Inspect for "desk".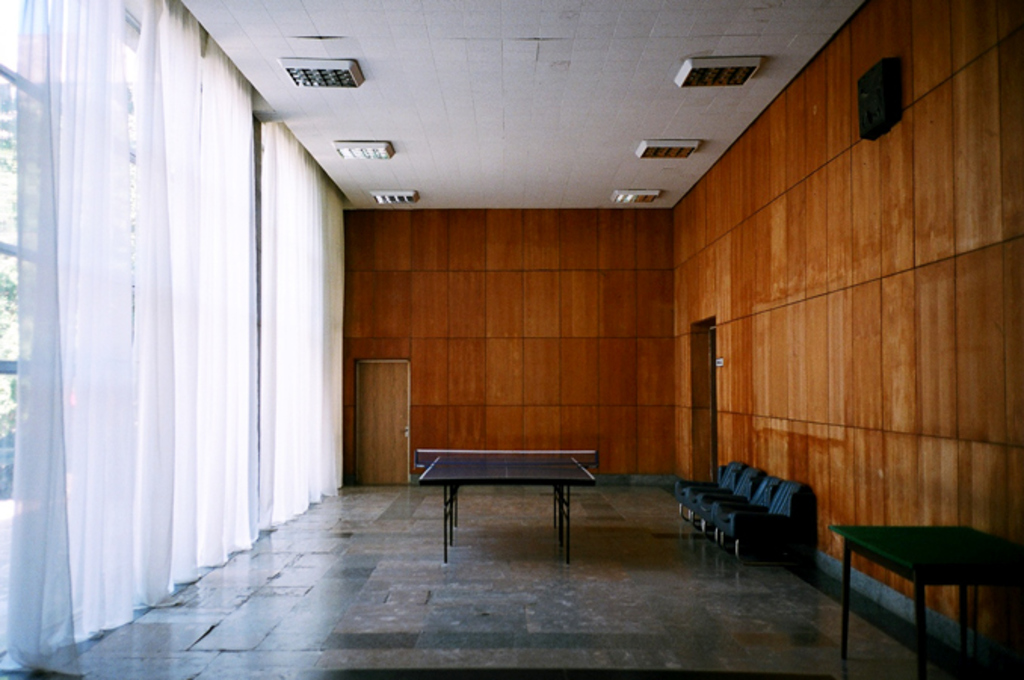
Inspection: <bbox>834, 518, 1010, 663</bbox>.
